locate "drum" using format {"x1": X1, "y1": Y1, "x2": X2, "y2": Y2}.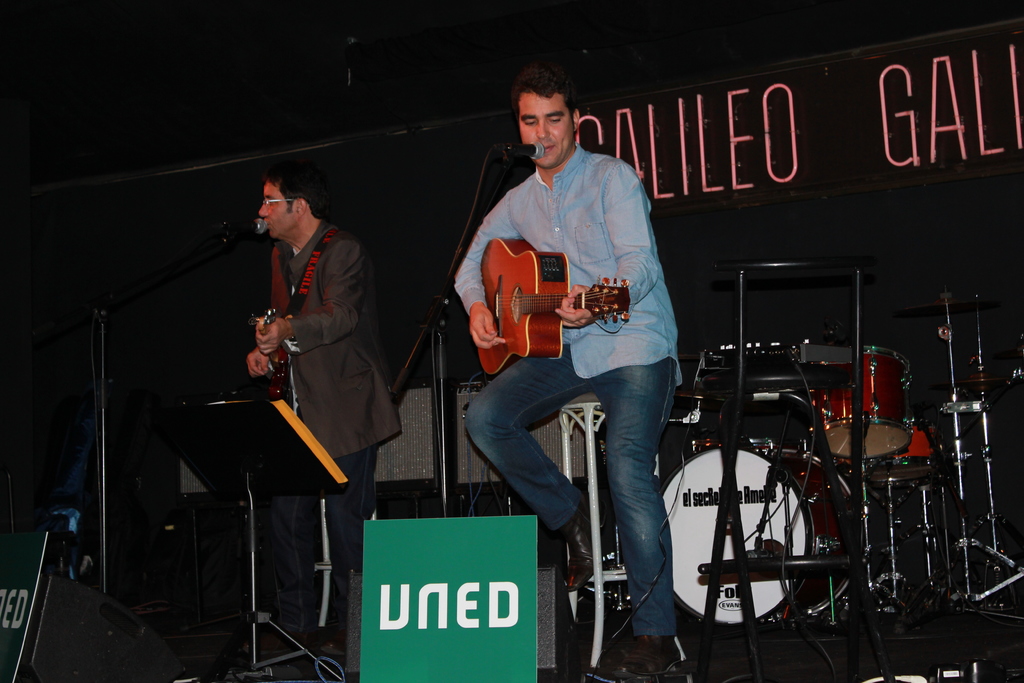
{"x1": 860, "y1": 420, "x2": 945, "y2": 486}.
